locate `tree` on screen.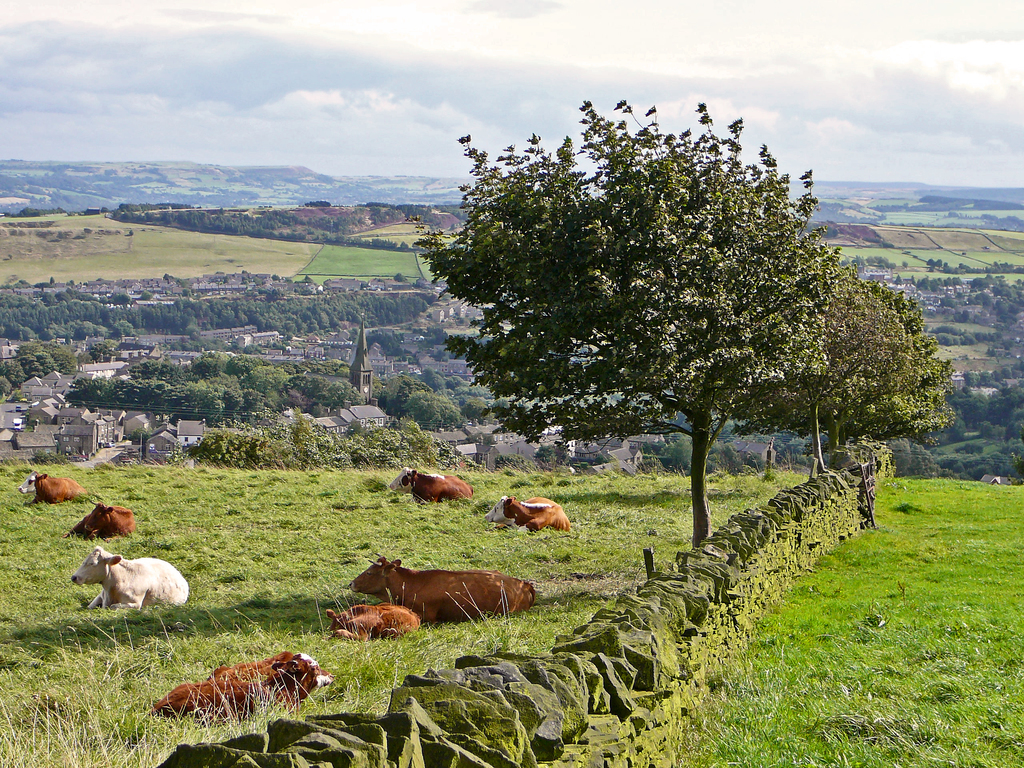
On screen at 533 445 559 472.
